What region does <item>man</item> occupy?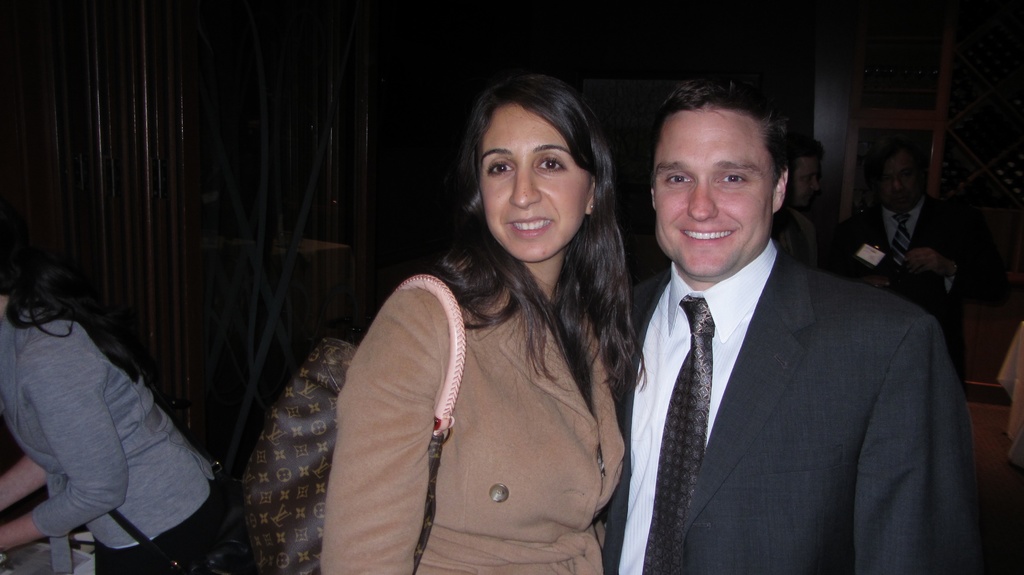
select_region(524, 119, 957, 563).
